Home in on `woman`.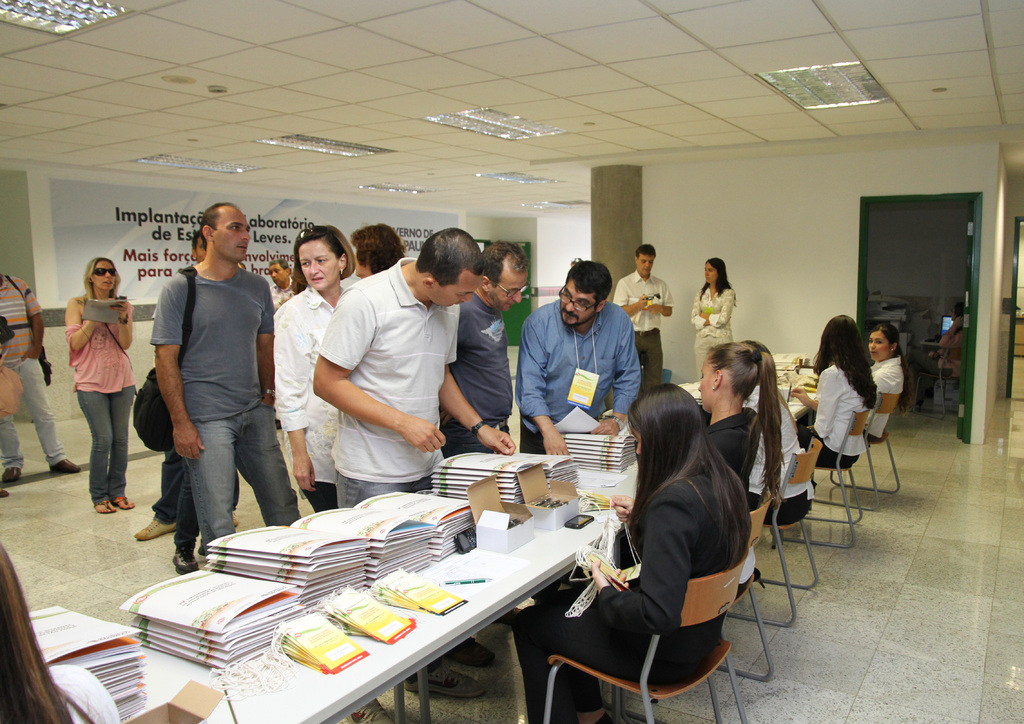
Homed in at <bbox>621, 334, 791, 588</bbox>.
